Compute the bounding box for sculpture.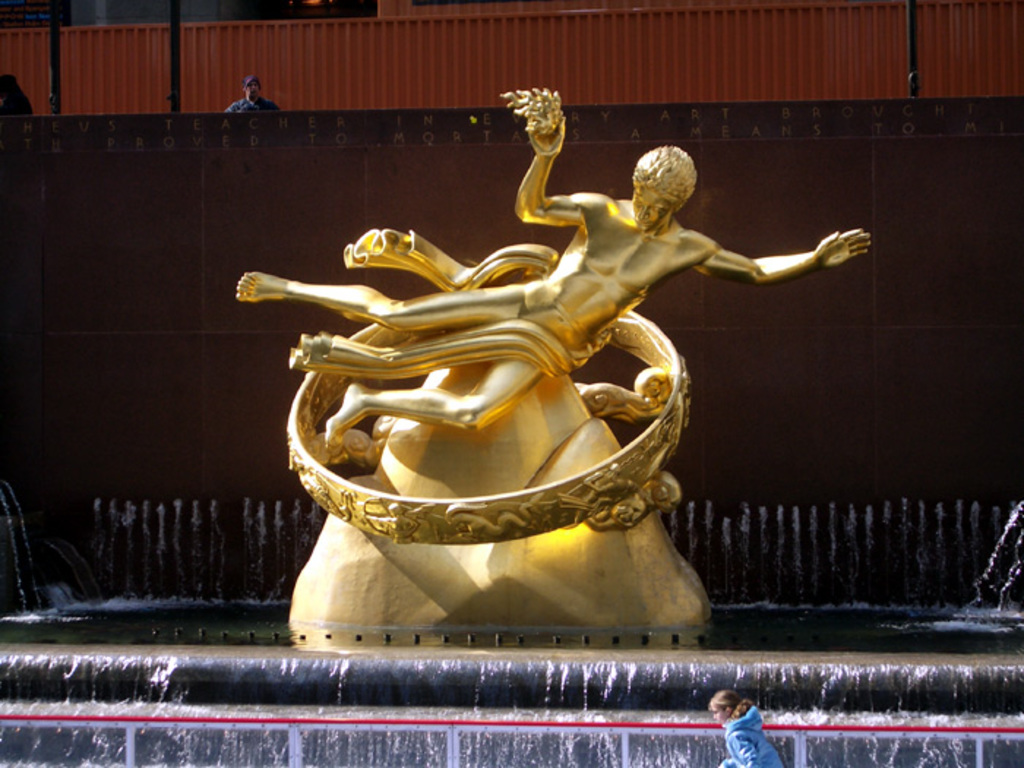
bbox(253, 85, 765, 650).
